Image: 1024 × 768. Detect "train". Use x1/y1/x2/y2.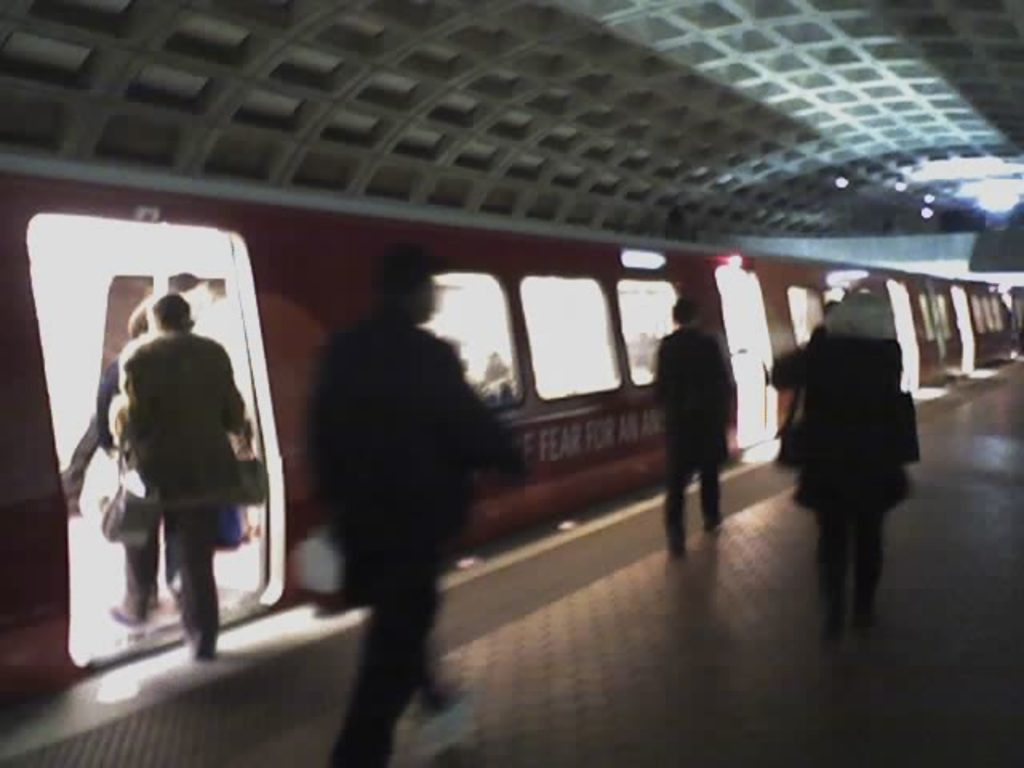
0/139/1022/712.
